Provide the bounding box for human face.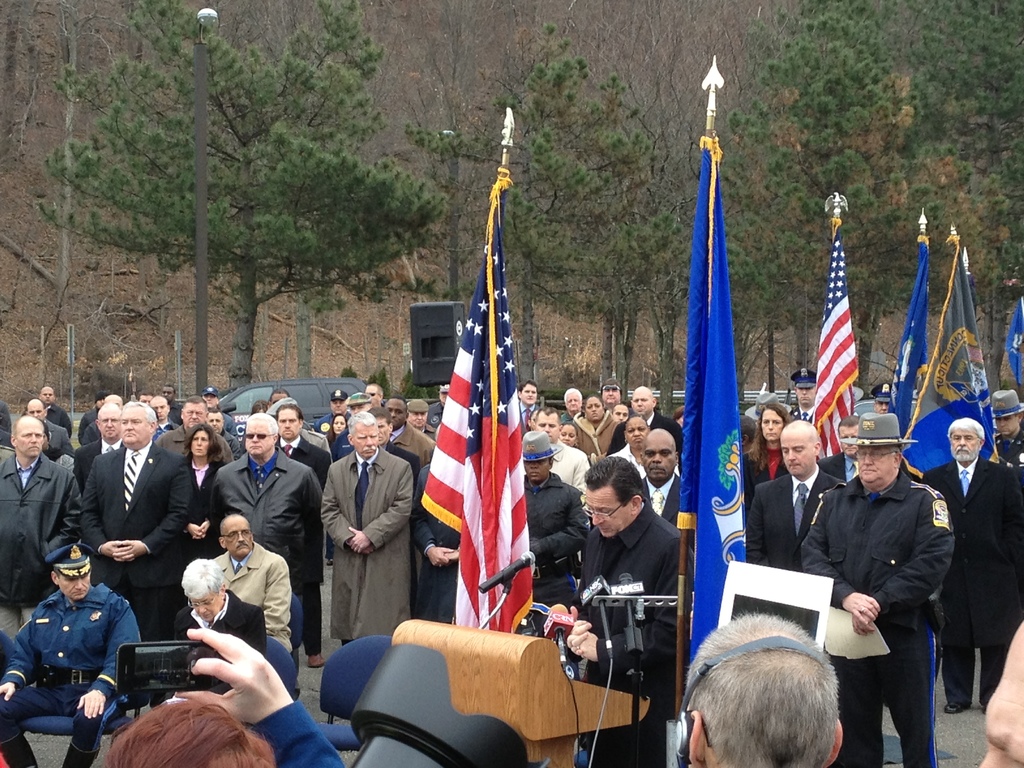
876 402 889 413.
